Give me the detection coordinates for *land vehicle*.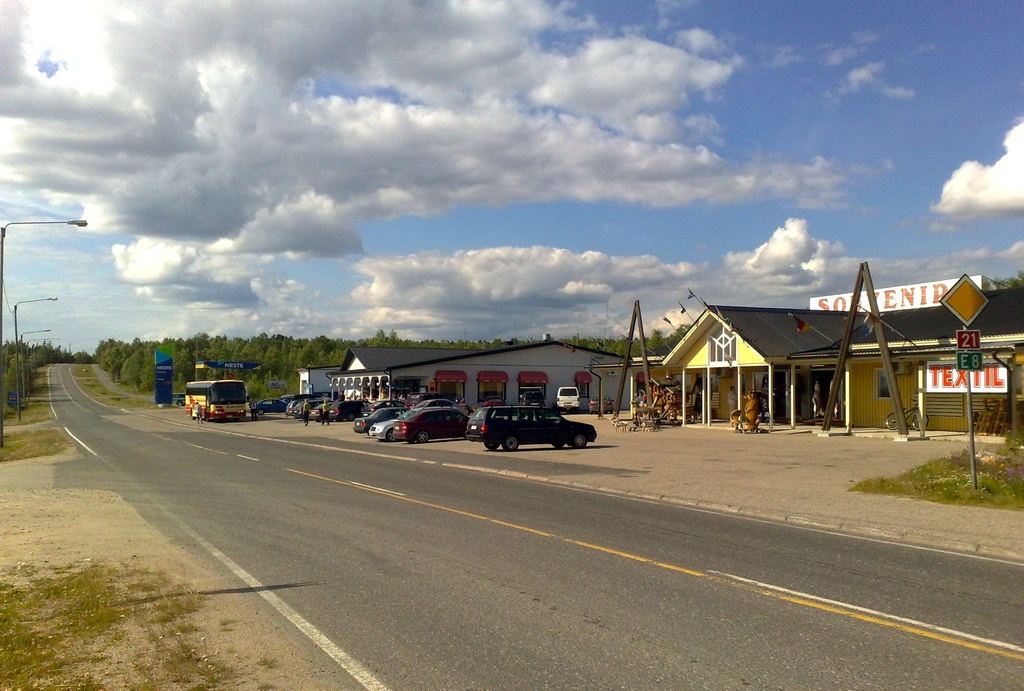
left=332, top=402, right=369, bottom=421.
